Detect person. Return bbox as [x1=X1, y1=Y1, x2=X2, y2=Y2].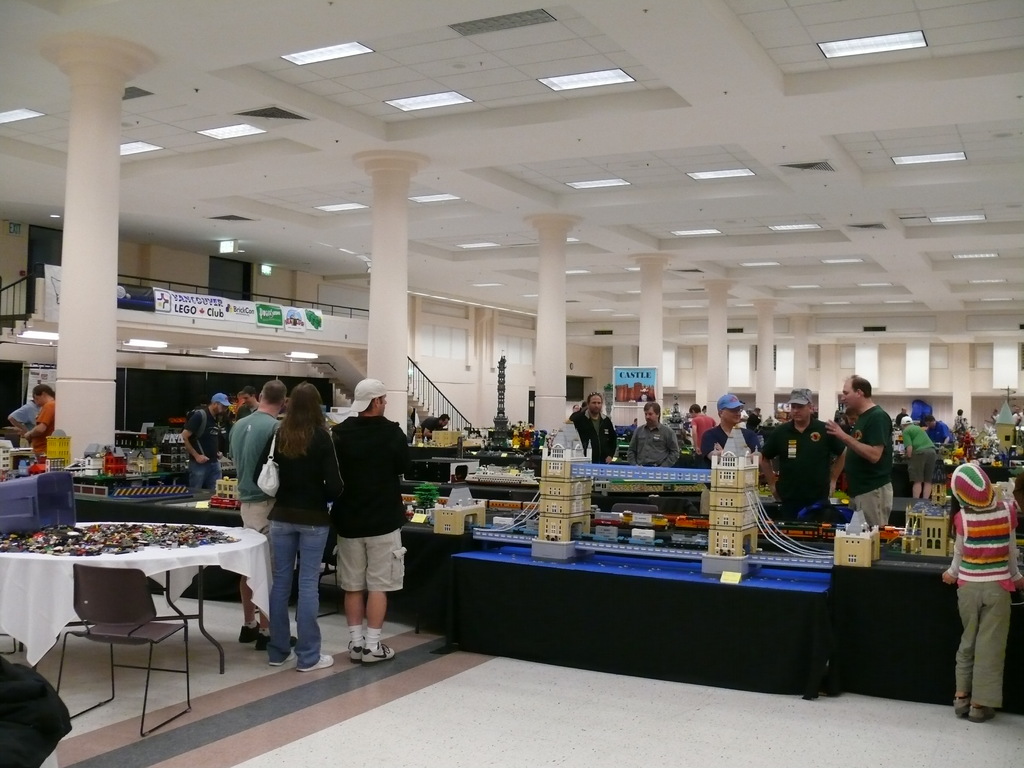
[x1=6, y1=399, x2=38, y2=450].
